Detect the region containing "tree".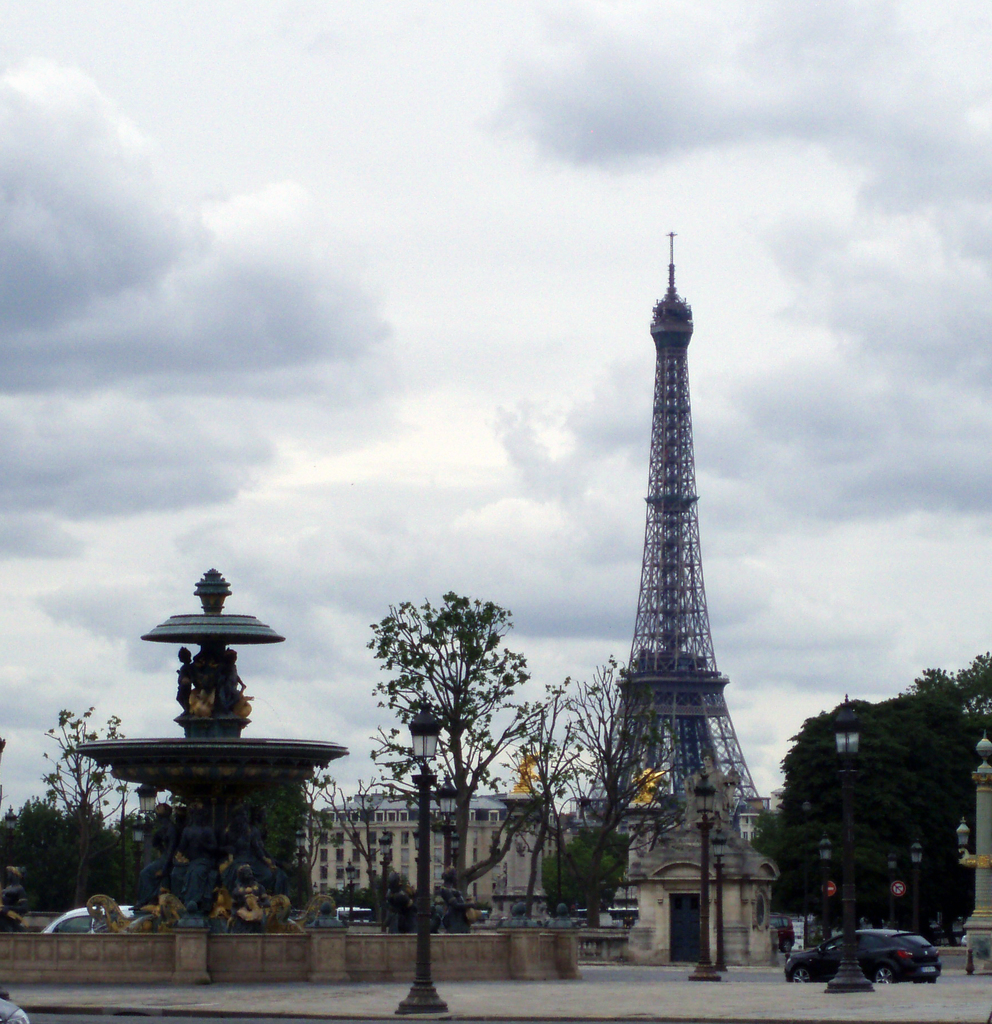
l=0, t=695, r=156, b=917.
